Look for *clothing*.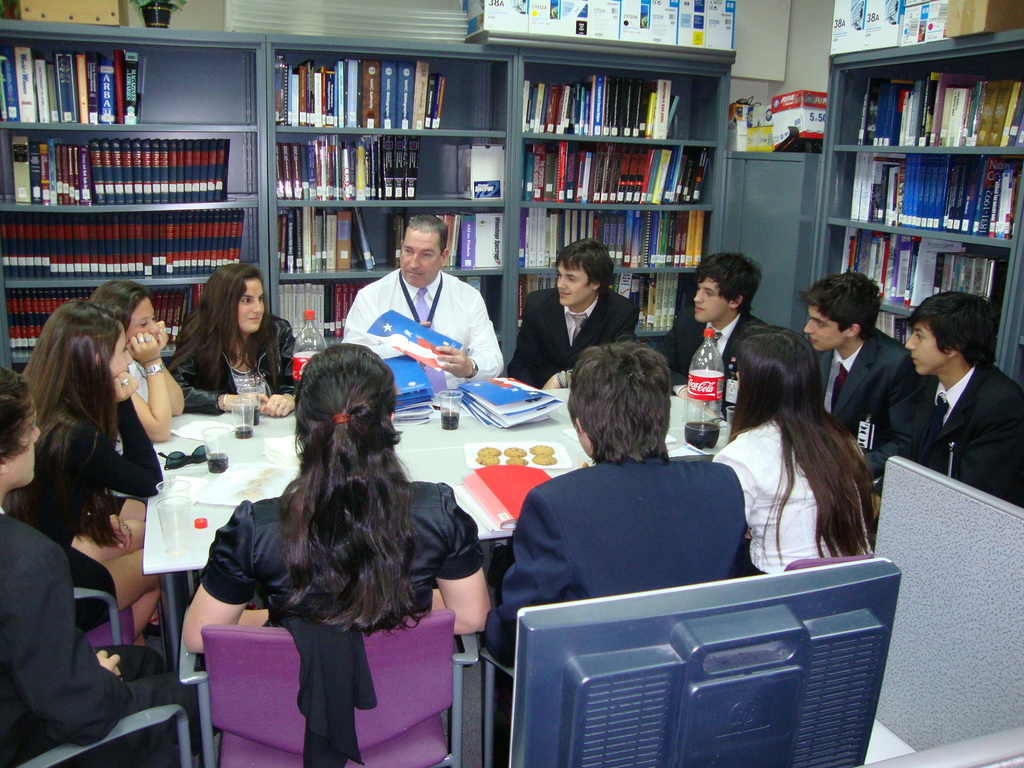
Found: [3, 396, 164, 611].
